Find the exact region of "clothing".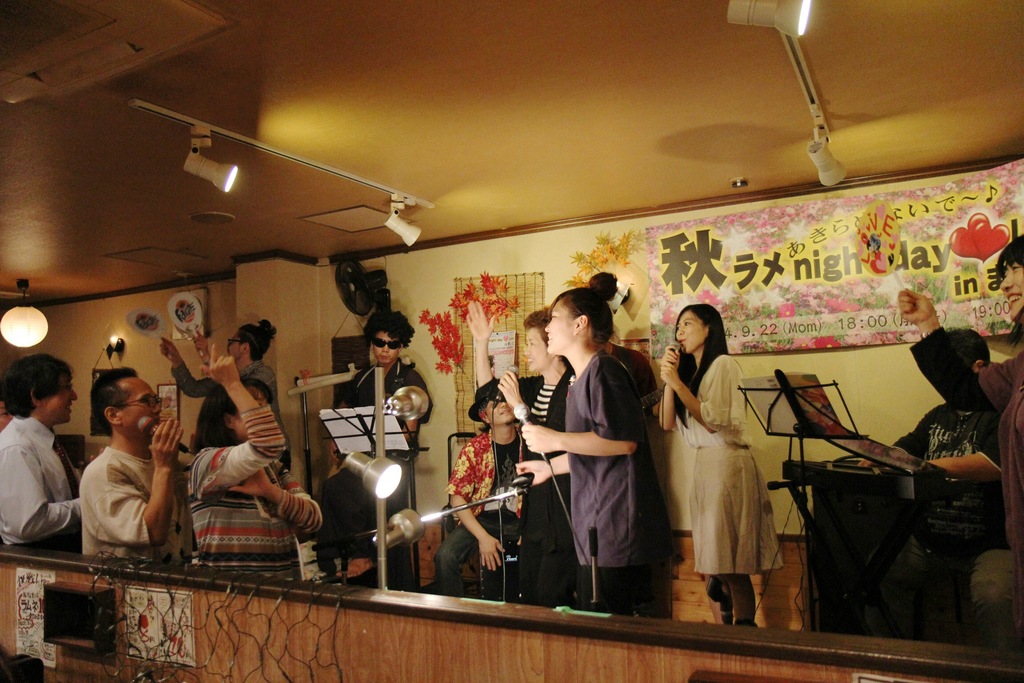
Exact region: left=557, top=342, right=675, bottom=613.
